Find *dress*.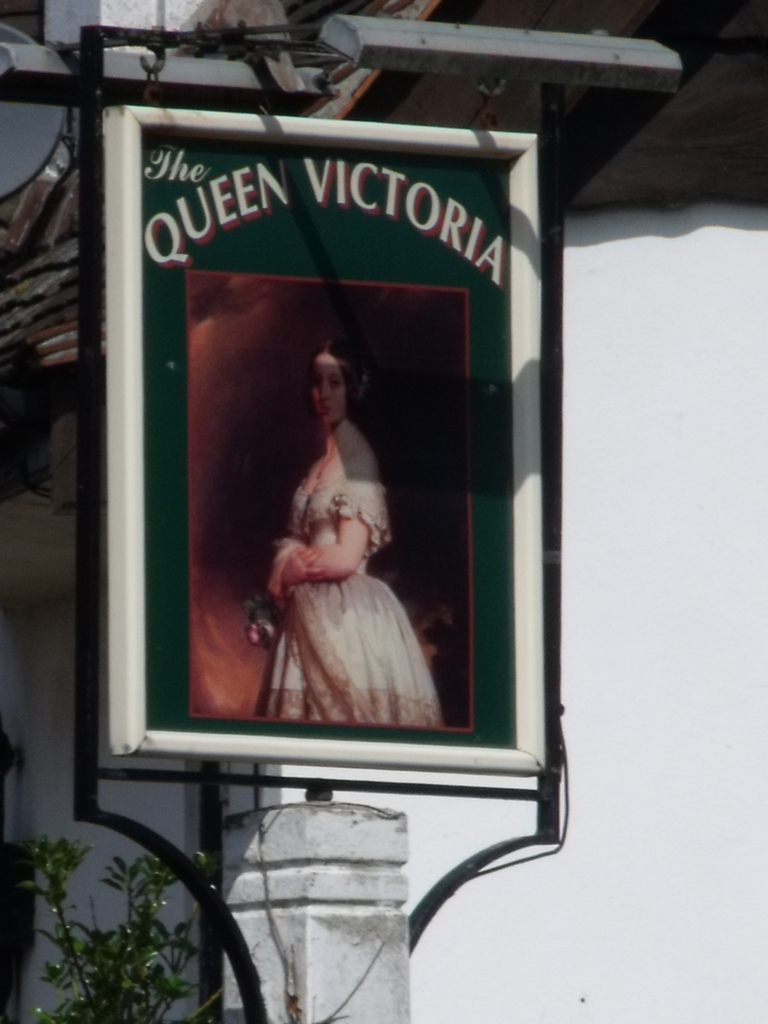
254/420/446/730.
